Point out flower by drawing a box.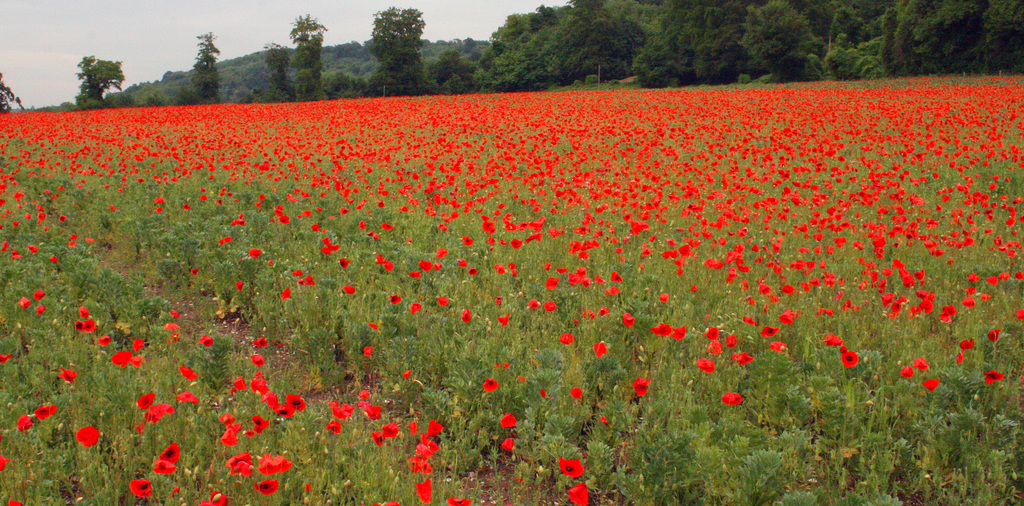
[left=0, top=458, right=10, bottom=470].
